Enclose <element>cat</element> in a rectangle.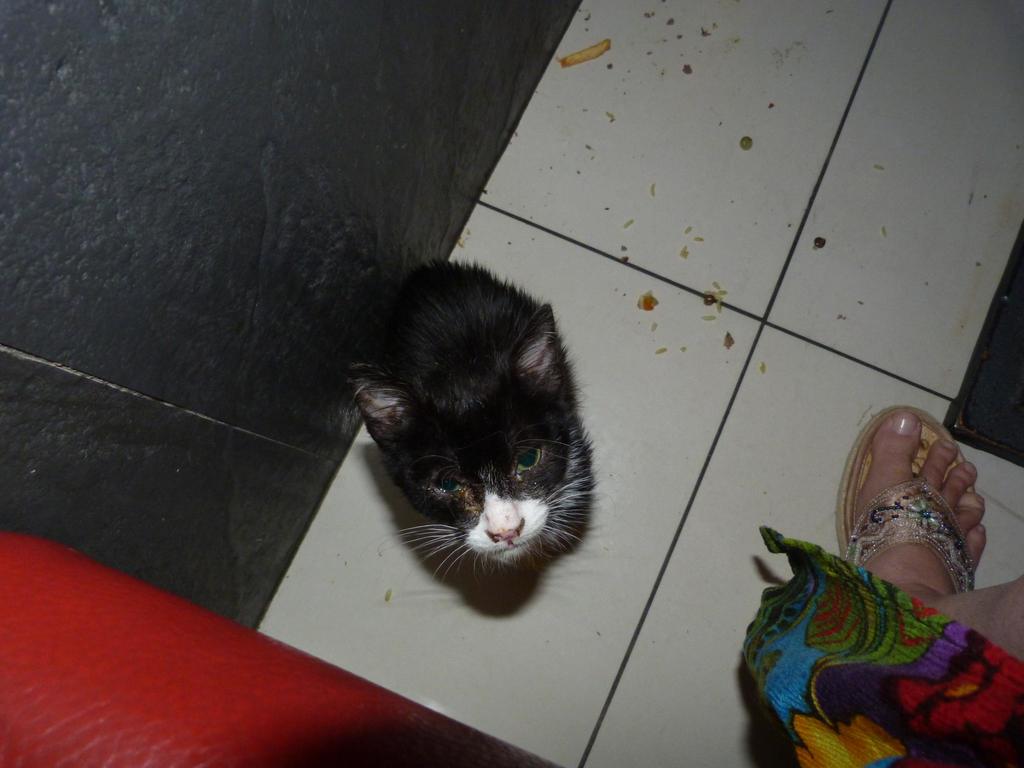
<region>330, 246, 600, 593</region>.
